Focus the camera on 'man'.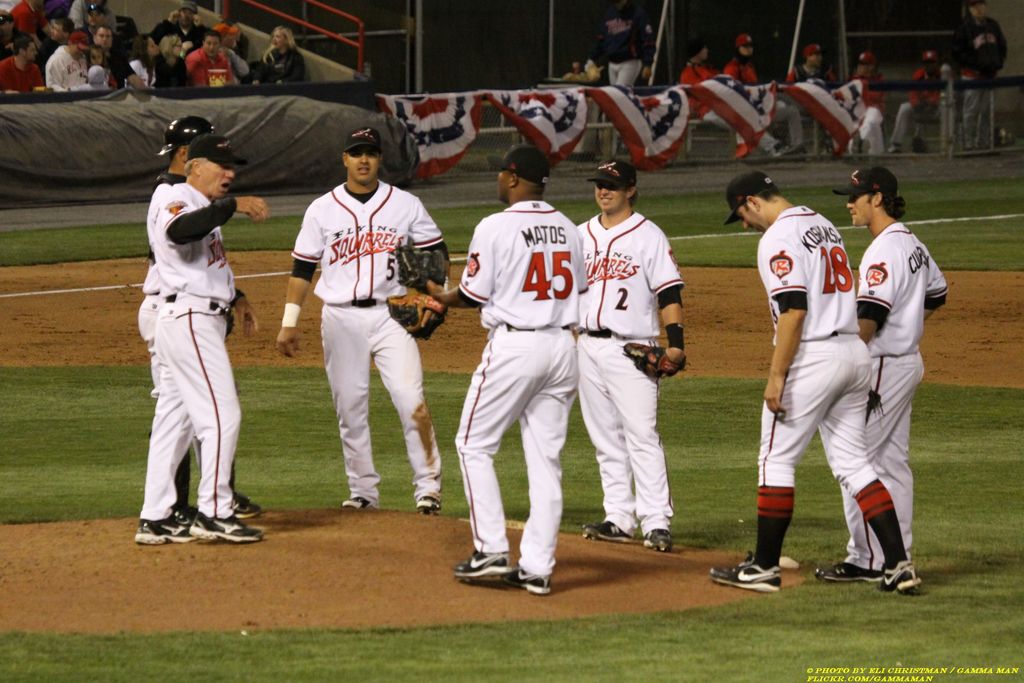
Focus region: [90, 24, 146, 90].
